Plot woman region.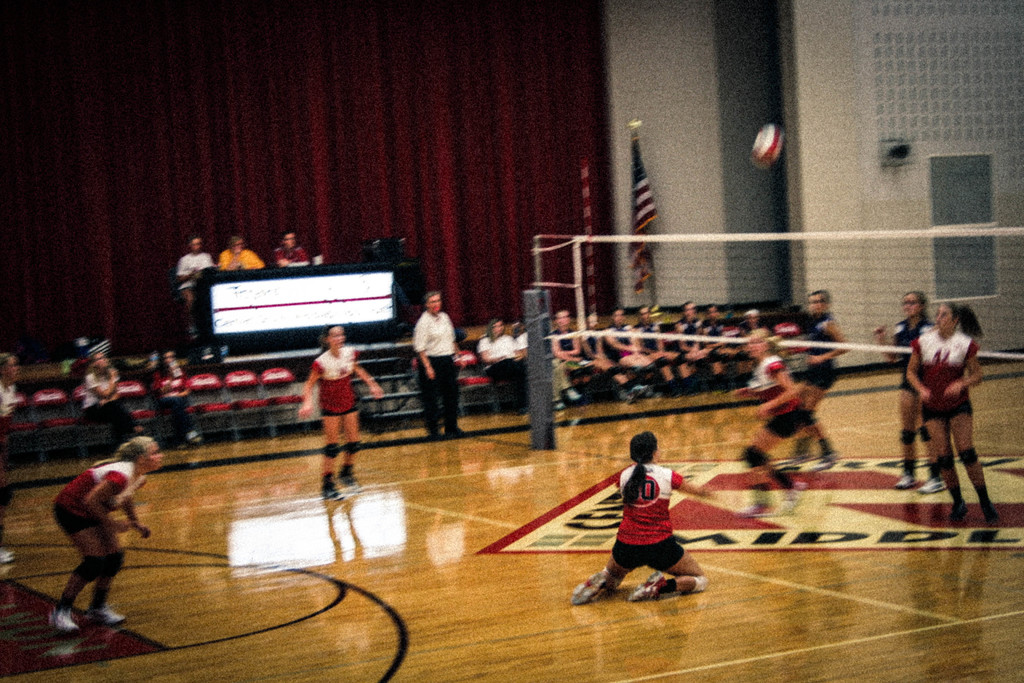
Plotted at {"x1": 143, "y1": 345, "x2": 196, "y2": 454}.
